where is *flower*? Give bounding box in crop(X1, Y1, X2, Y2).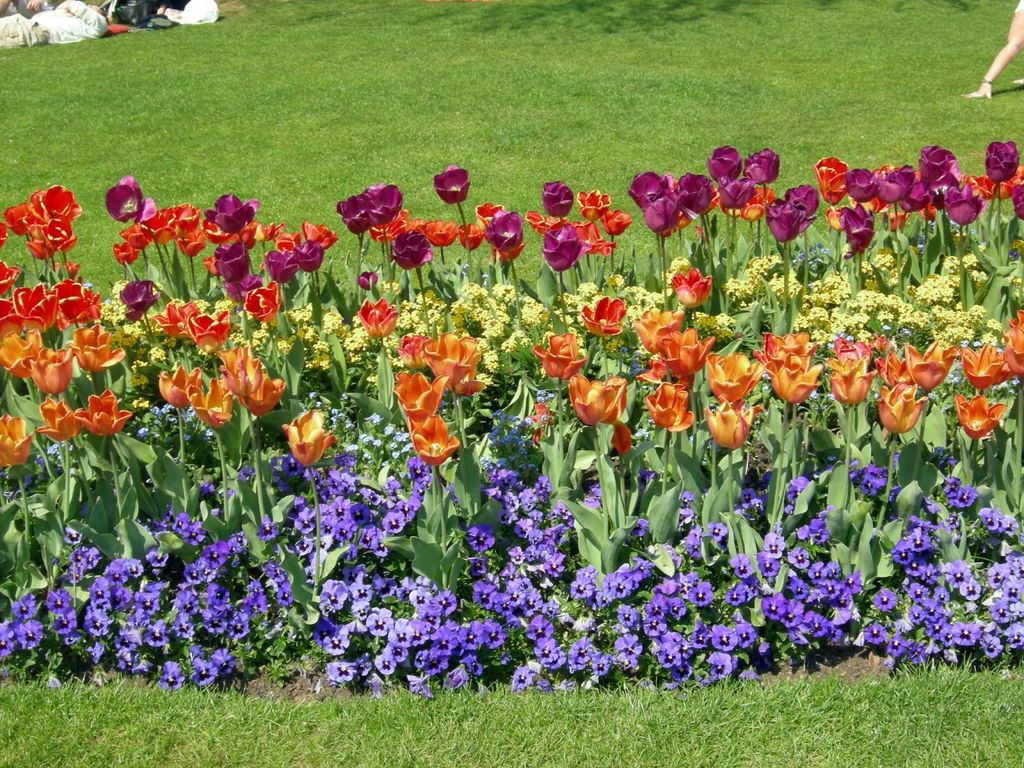
crop(1005, 311, 1023, 386).
